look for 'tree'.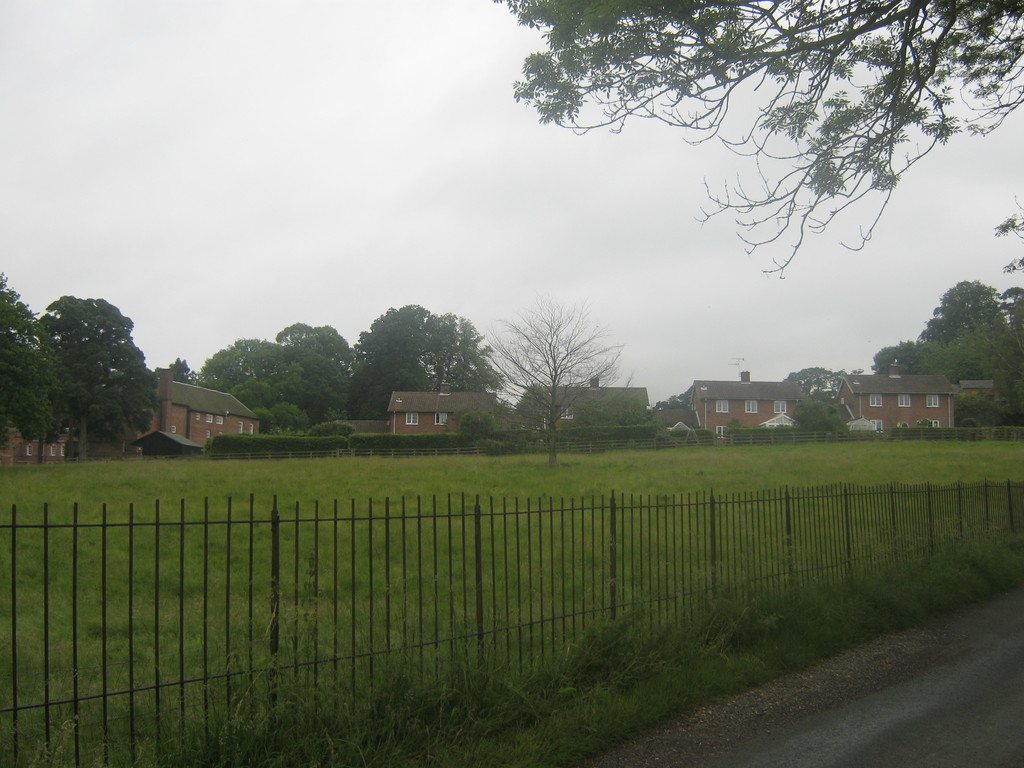
Found: box=[489, 0, 1023, 278].
